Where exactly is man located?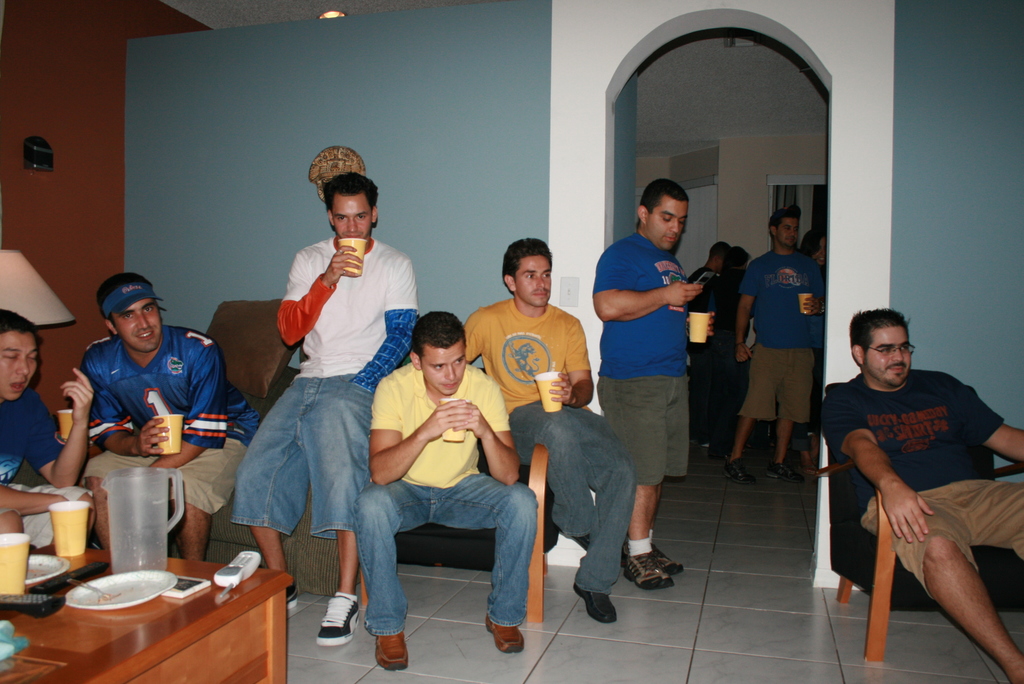
Its bounding box is 688, 234, 729, 307.
